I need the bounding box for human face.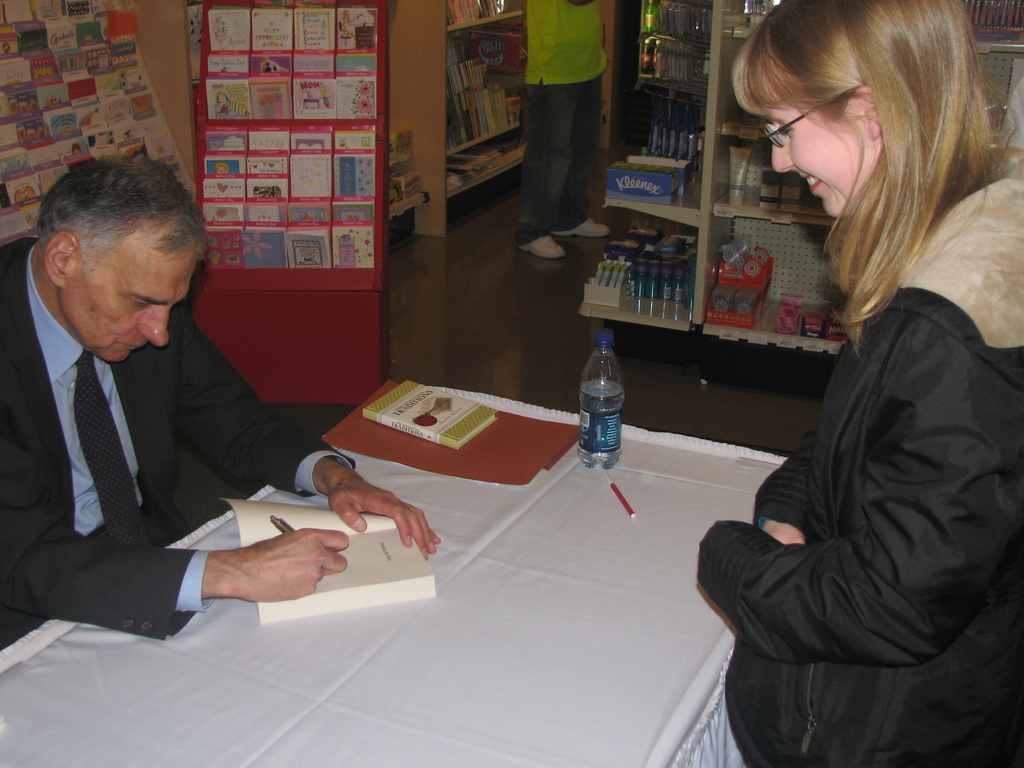
Here it is: <bbox>769, 111, 870, 217</bbox>.
